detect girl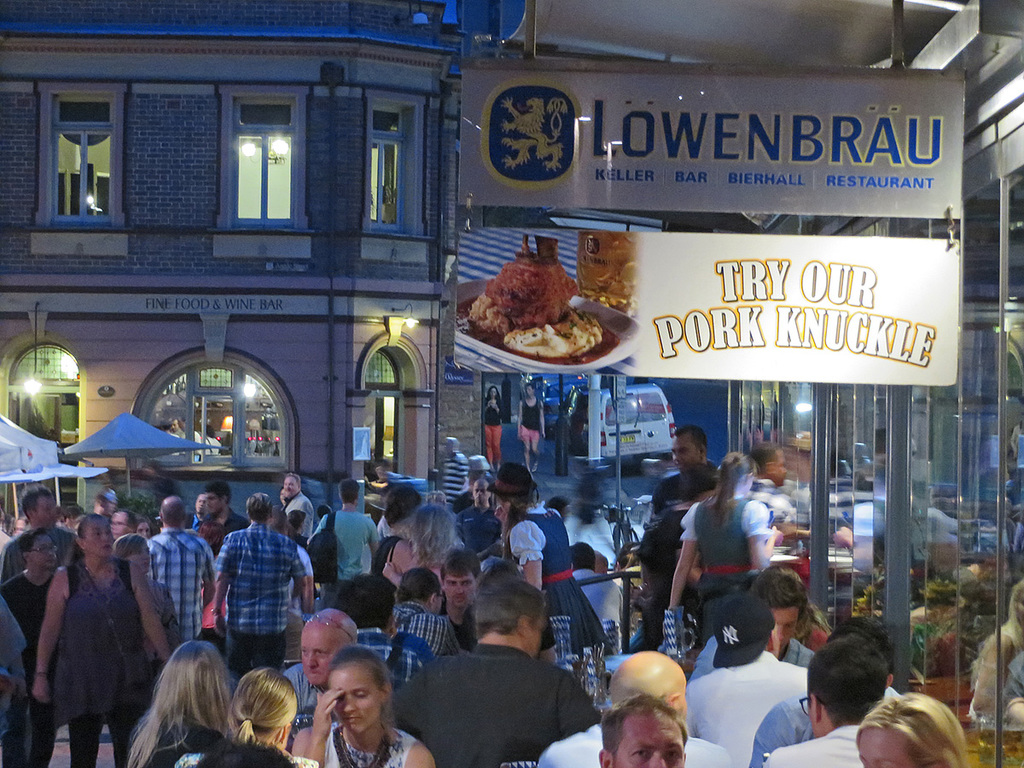
126, 637, 286, 767
